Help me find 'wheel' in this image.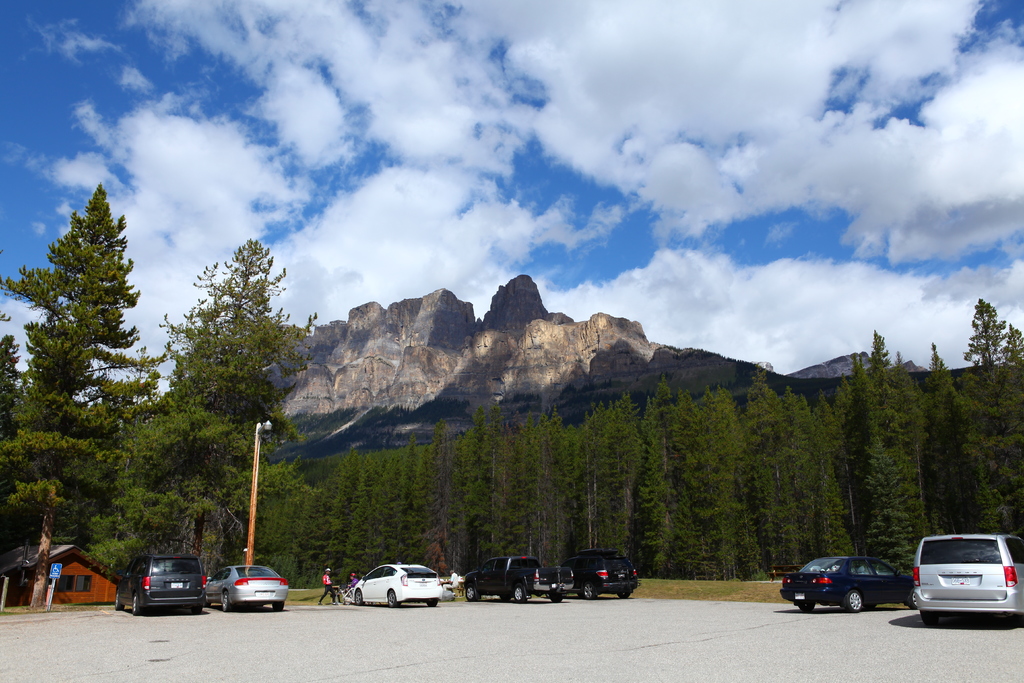
Found it: (842,585,868,613).
